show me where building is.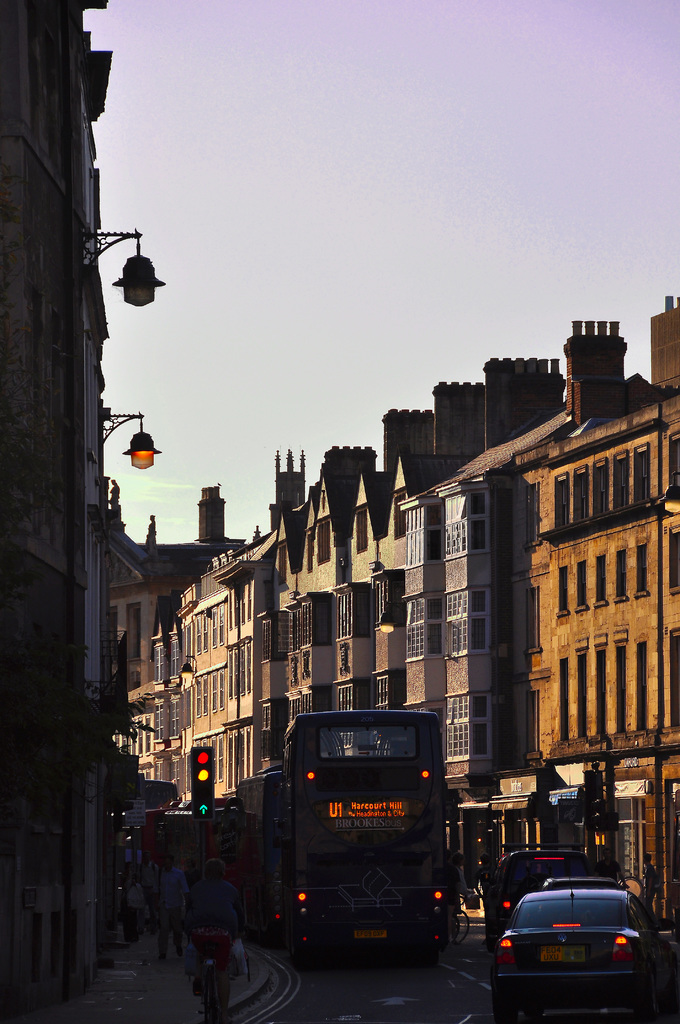
building is at [0, 0, 679, 1023].
